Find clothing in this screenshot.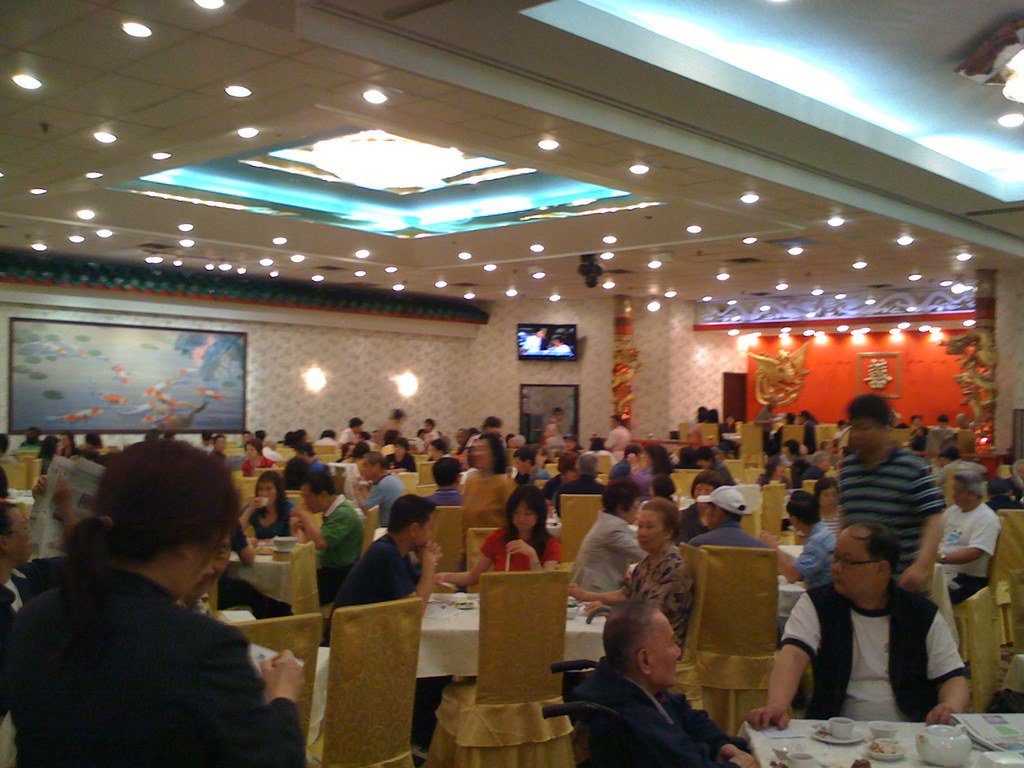
The bounding box for clothing is x1=687, y1=522, x2=804, y2=557.
